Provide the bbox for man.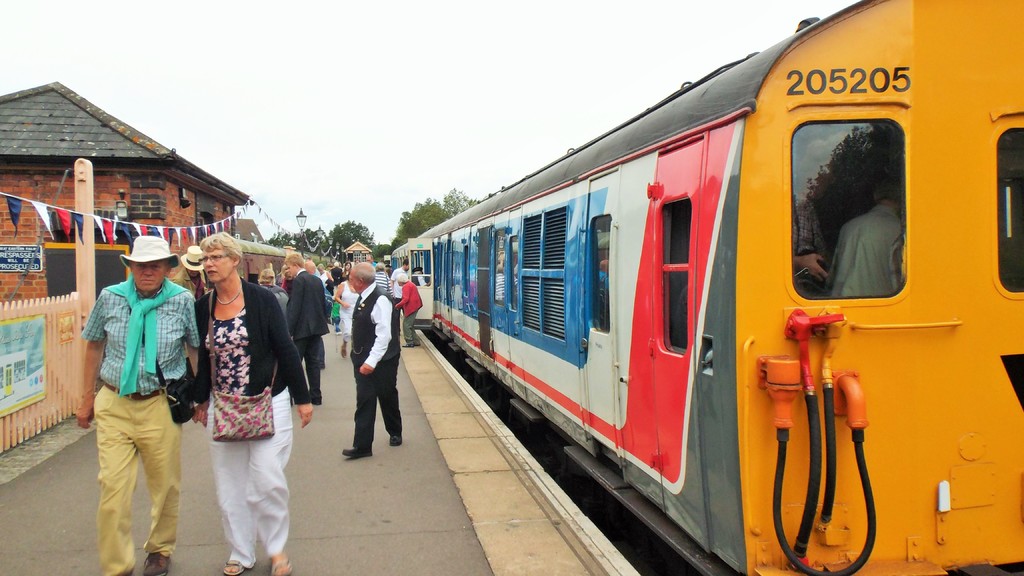
[80, 212, 195, 572].
